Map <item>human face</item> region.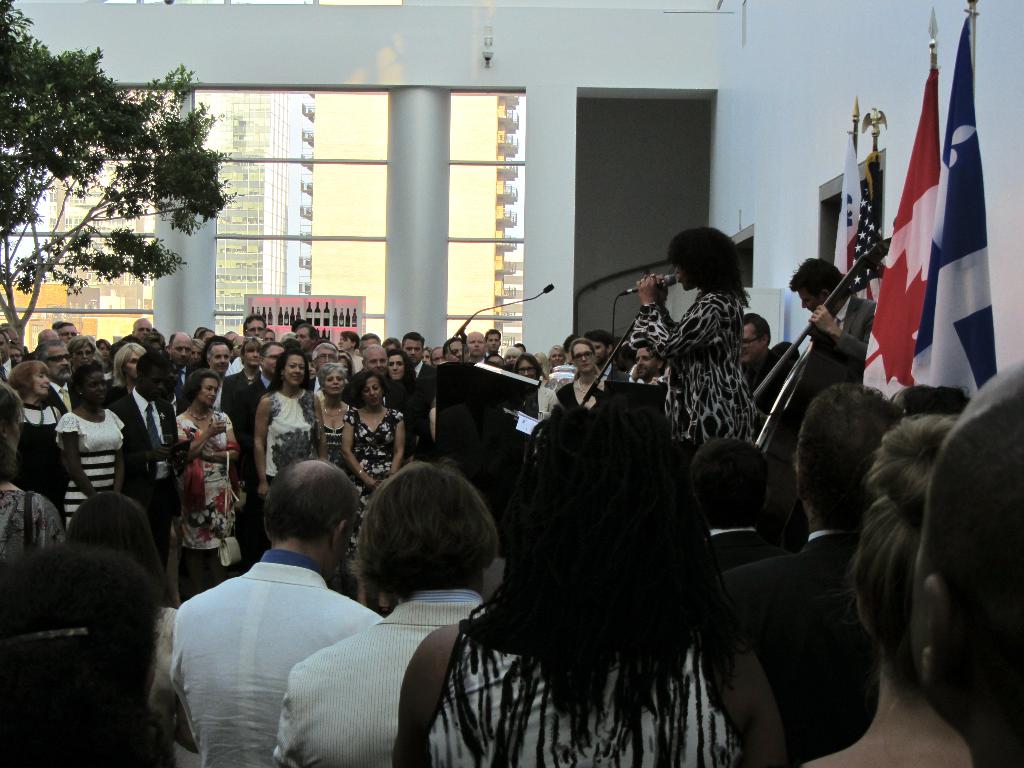
Mapped to [left=285, top=357, right=303, bottom=385].
